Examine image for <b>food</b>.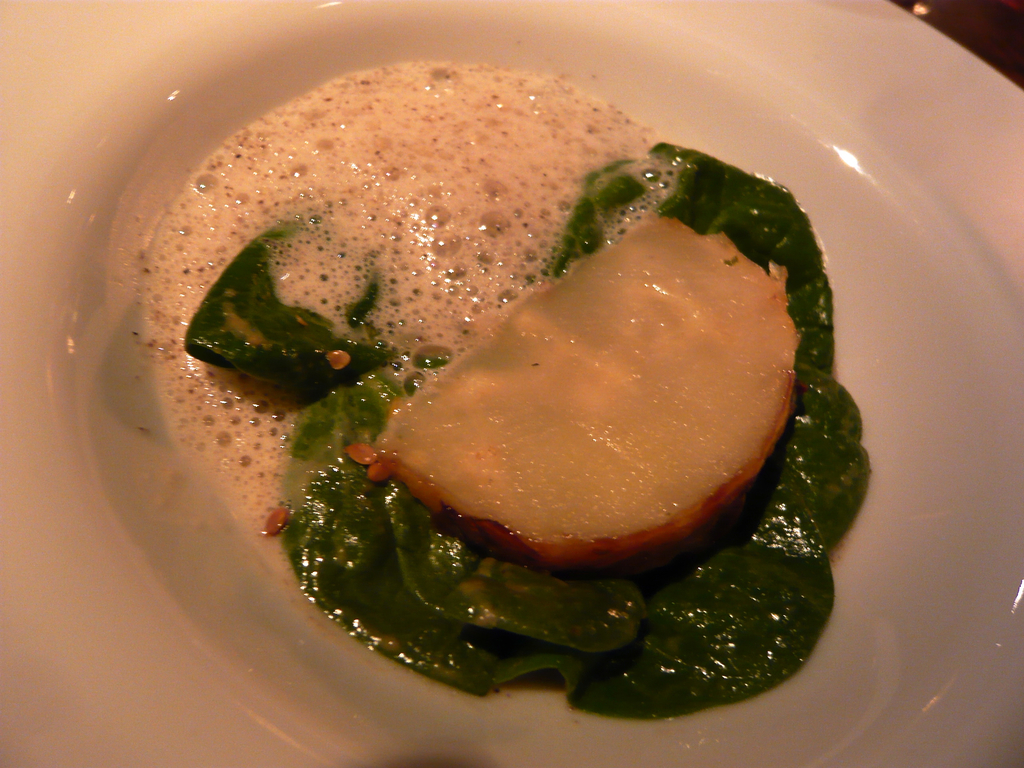
Examination result: left=184, top=113, right=874, bottom=737.
